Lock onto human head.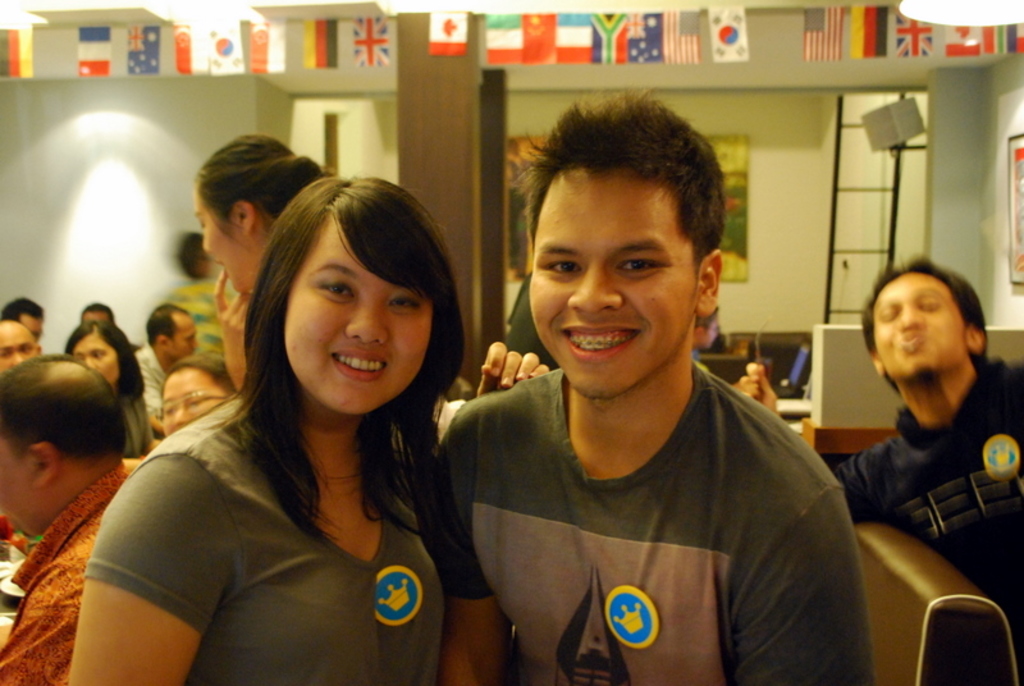
Locked: crop(178, 235, 225, 276).
